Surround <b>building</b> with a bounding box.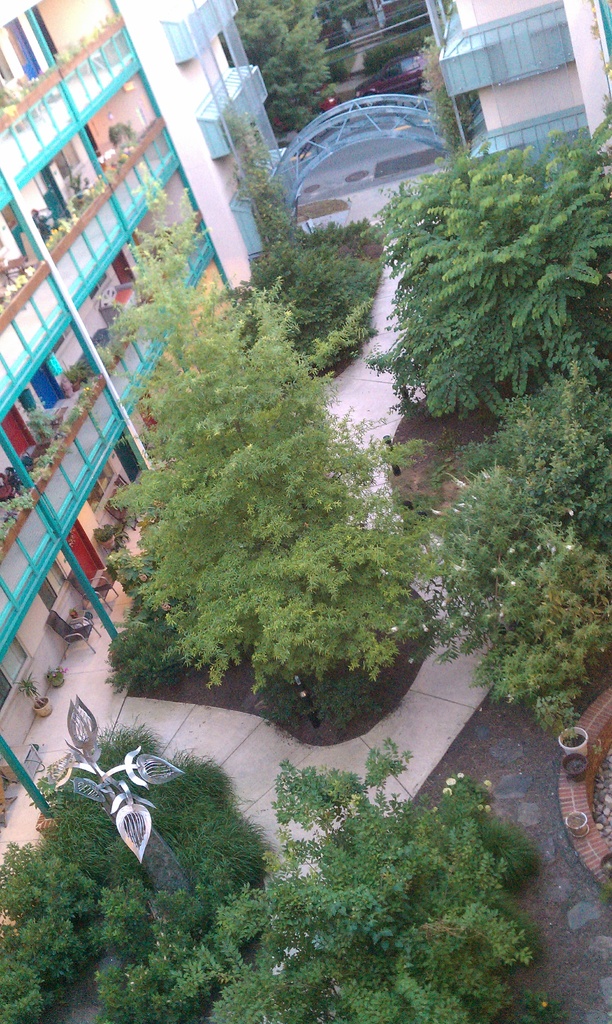
(x1=0, y1=0, x2=302, y2=825).
